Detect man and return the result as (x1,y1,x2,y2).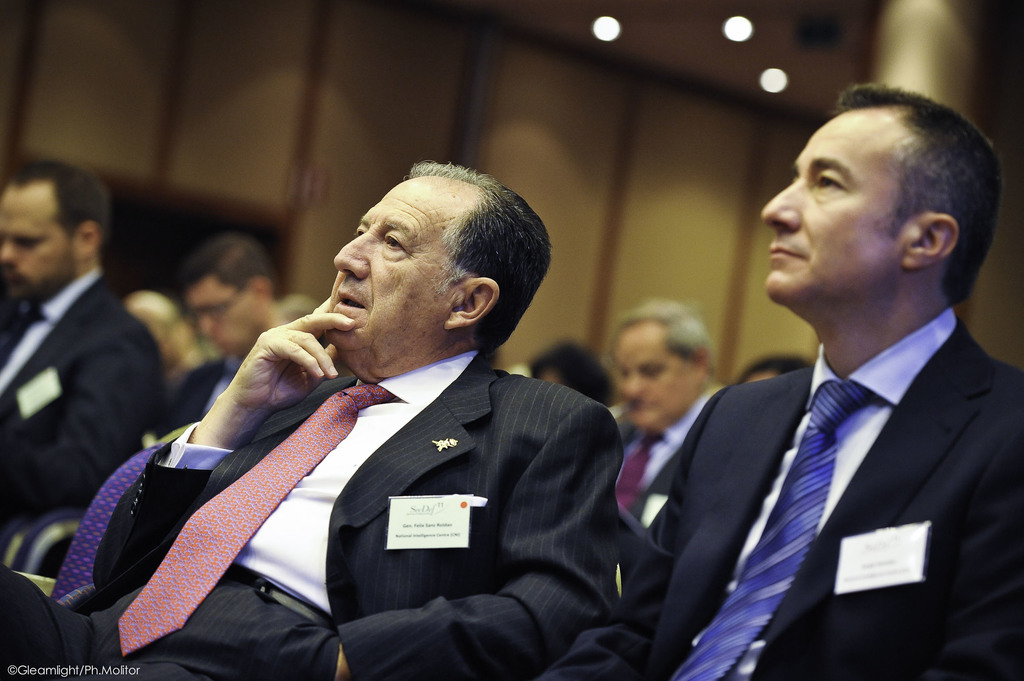
(538,88,1023,680).
